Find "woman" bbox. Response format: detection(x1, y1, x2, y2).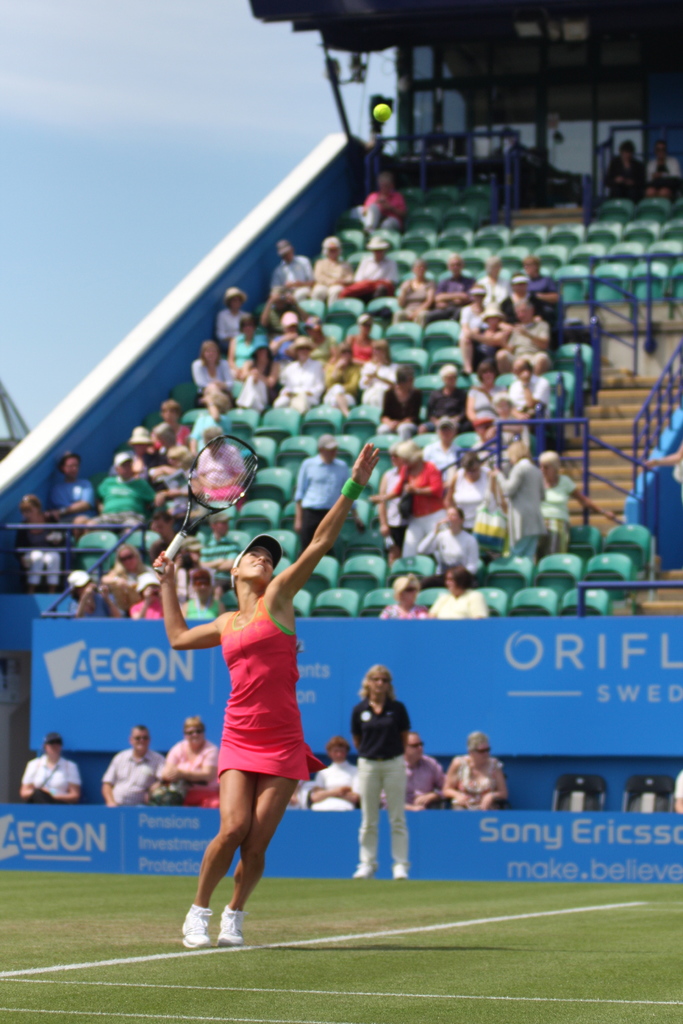
detection(365, 442, 446, 554).
